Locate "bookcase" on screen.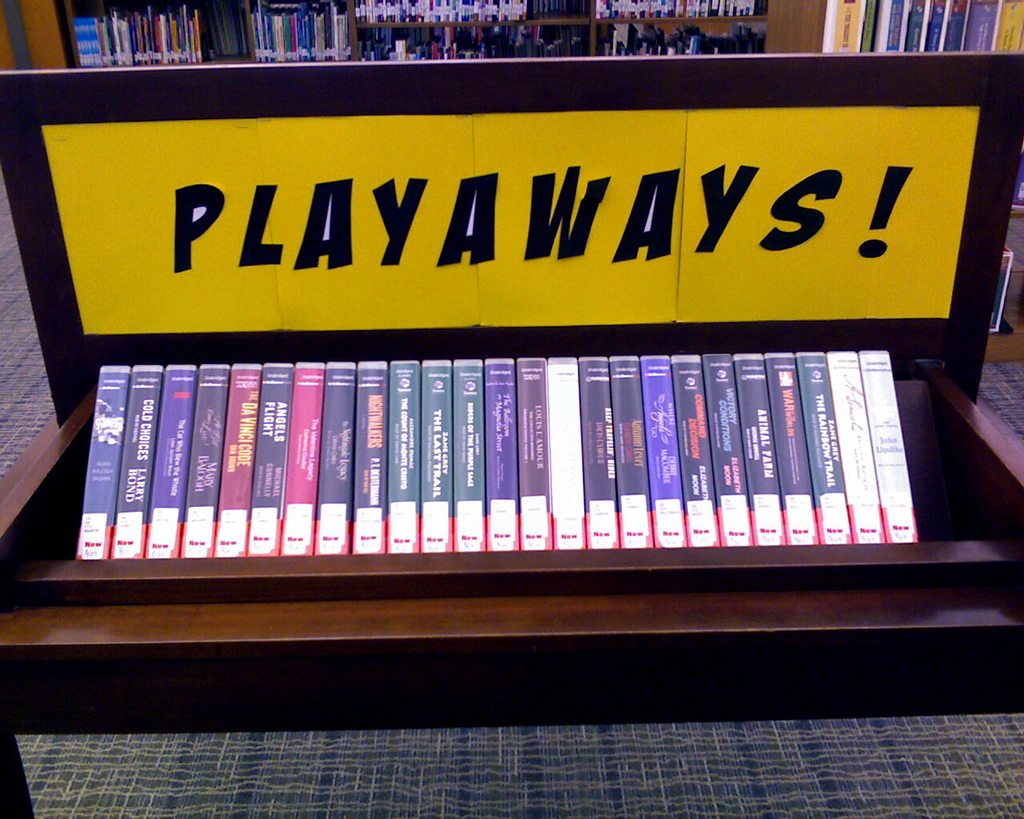
On screen at 763 0 1023 366.
